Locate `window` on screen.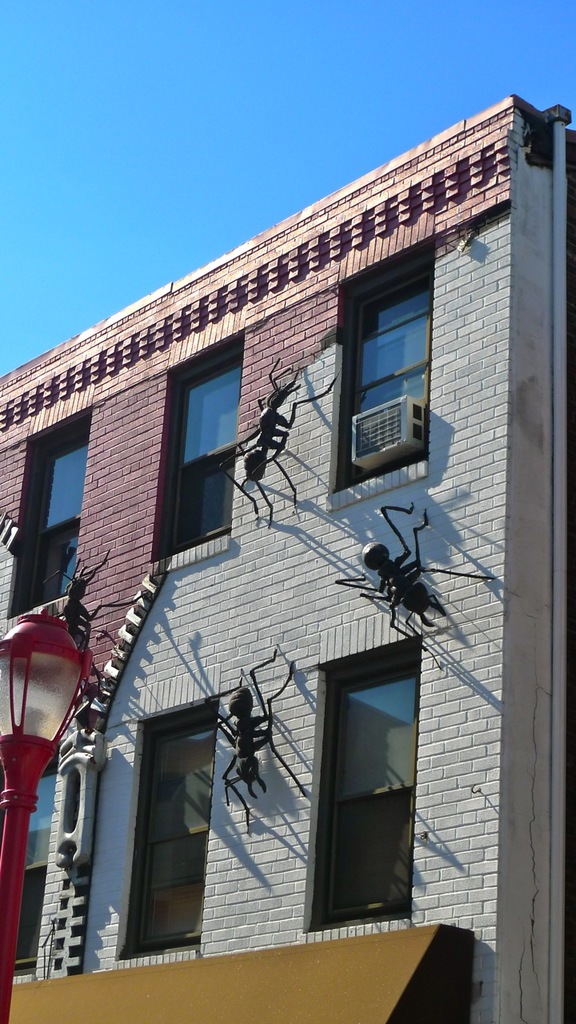
On screen at {"left": 4, "top": 411, "right": 89, "bottom": 610}.
